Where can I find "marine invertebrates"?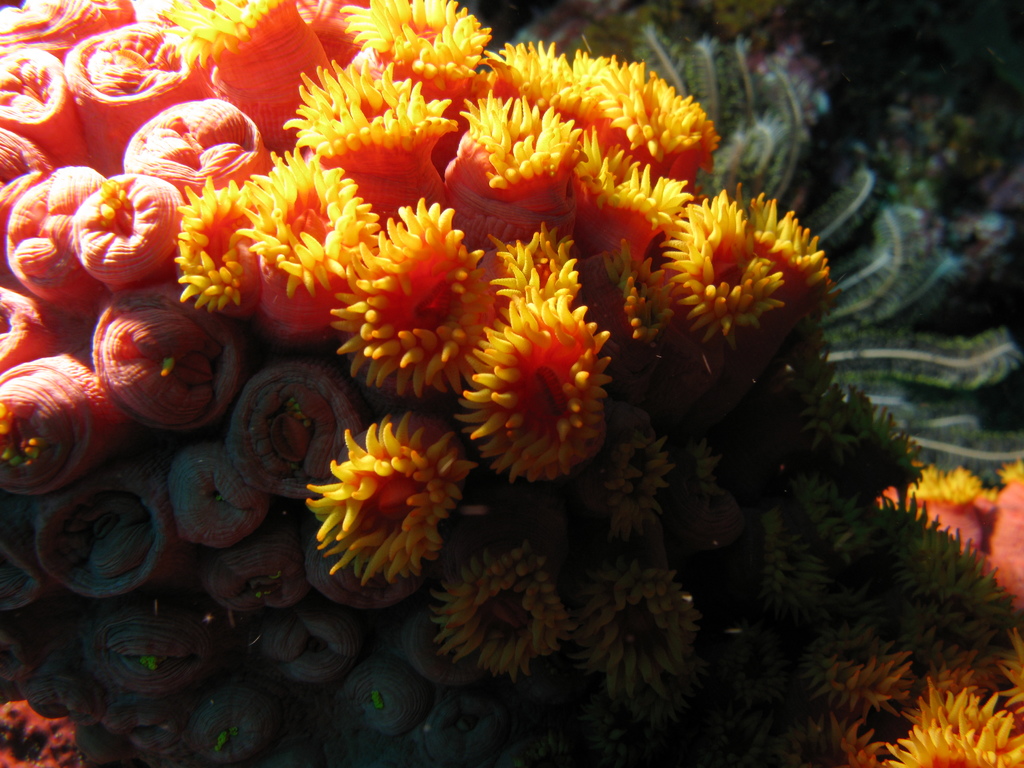
You can find it at BBox(178, 526, 324, 619).
